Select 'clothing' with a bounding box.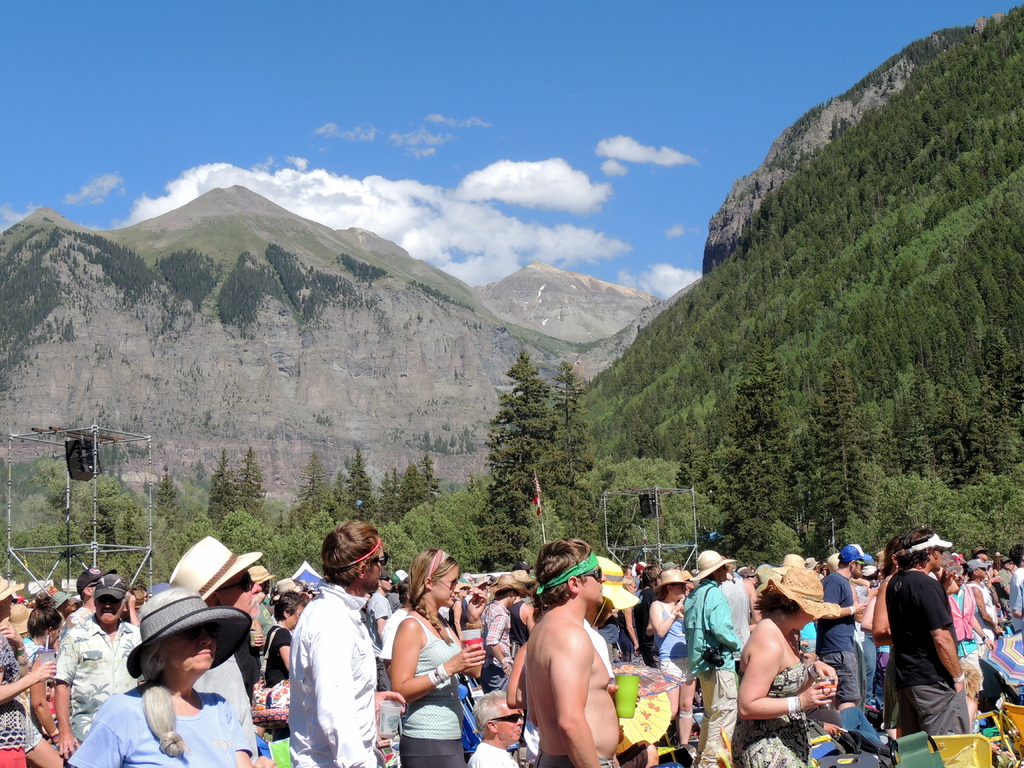
703:610:822:767.
